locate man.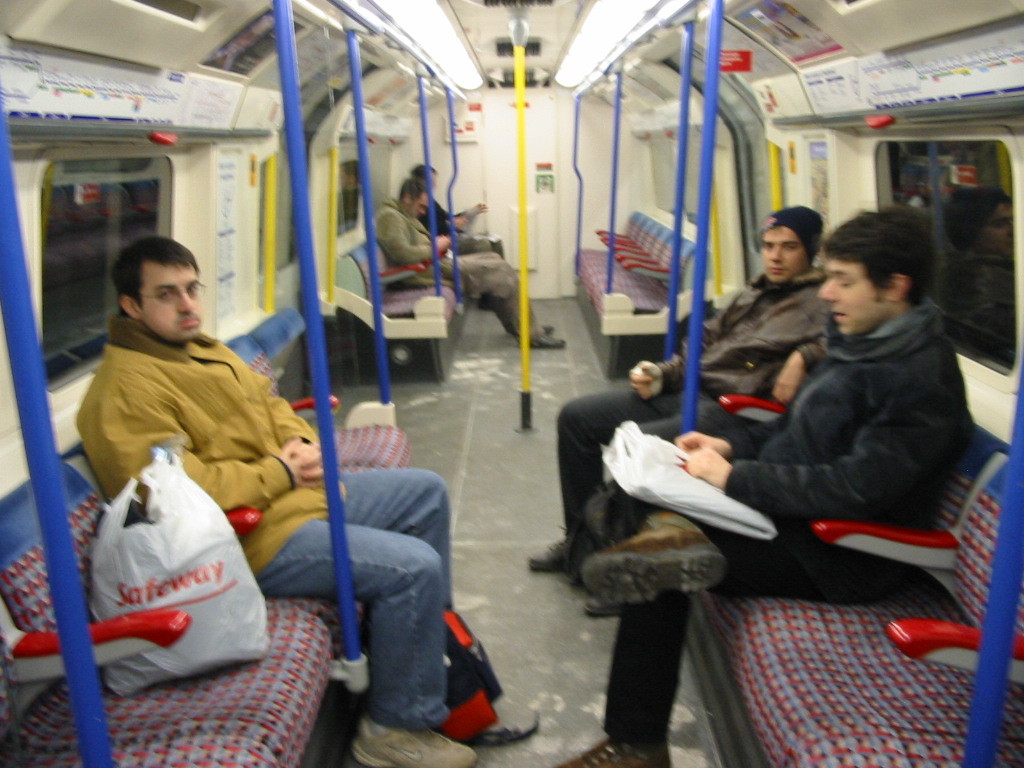
Bounding box: bbox=(76, 235, 475, 767).
